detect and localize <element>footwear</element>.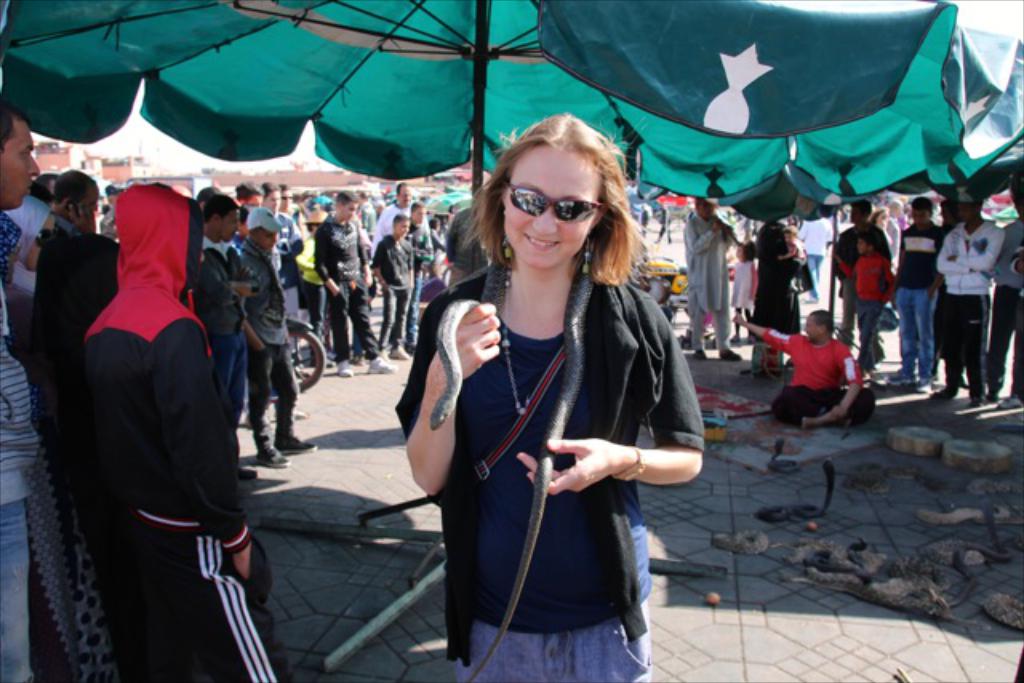
Localized at bbox(336, 363, 350, 374).
